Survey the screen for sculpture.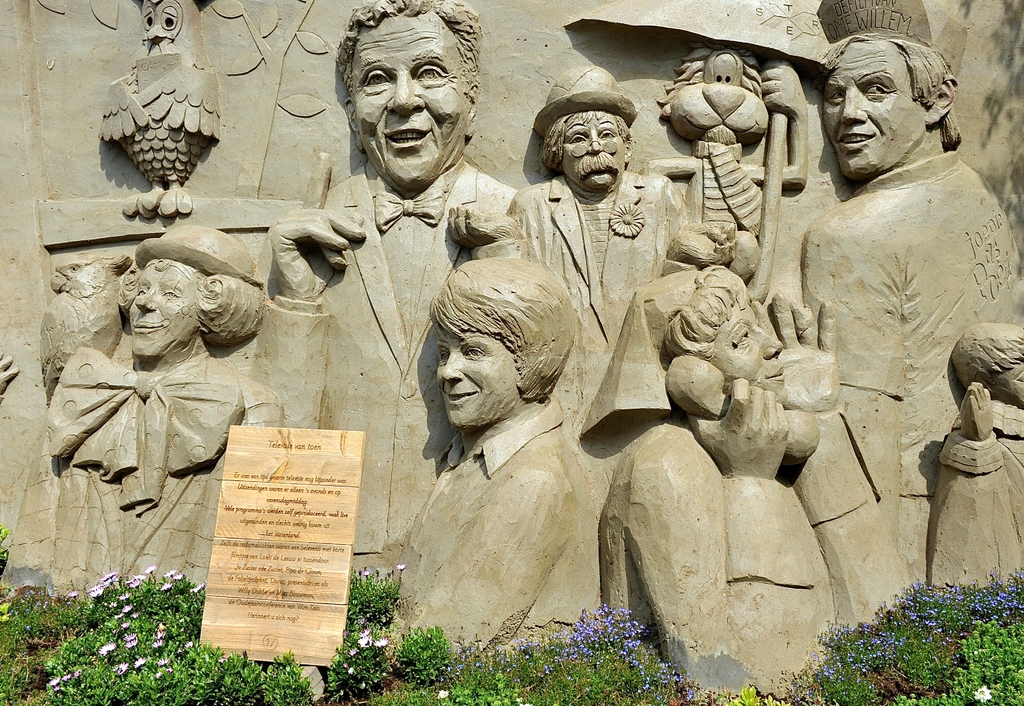
Survey found: {"x1": 397, "y1": 258, "x2": 598, "y2": 666}.
